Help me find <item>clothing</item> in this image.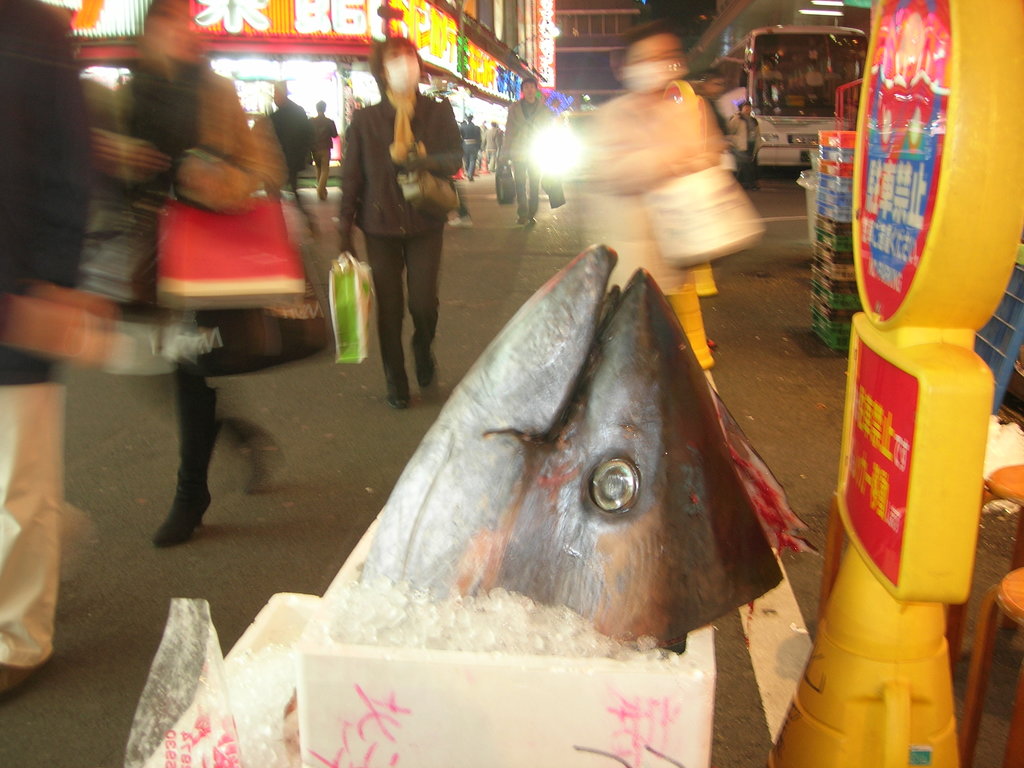
Found it: <region>169, 52, 277, 516</region>.
